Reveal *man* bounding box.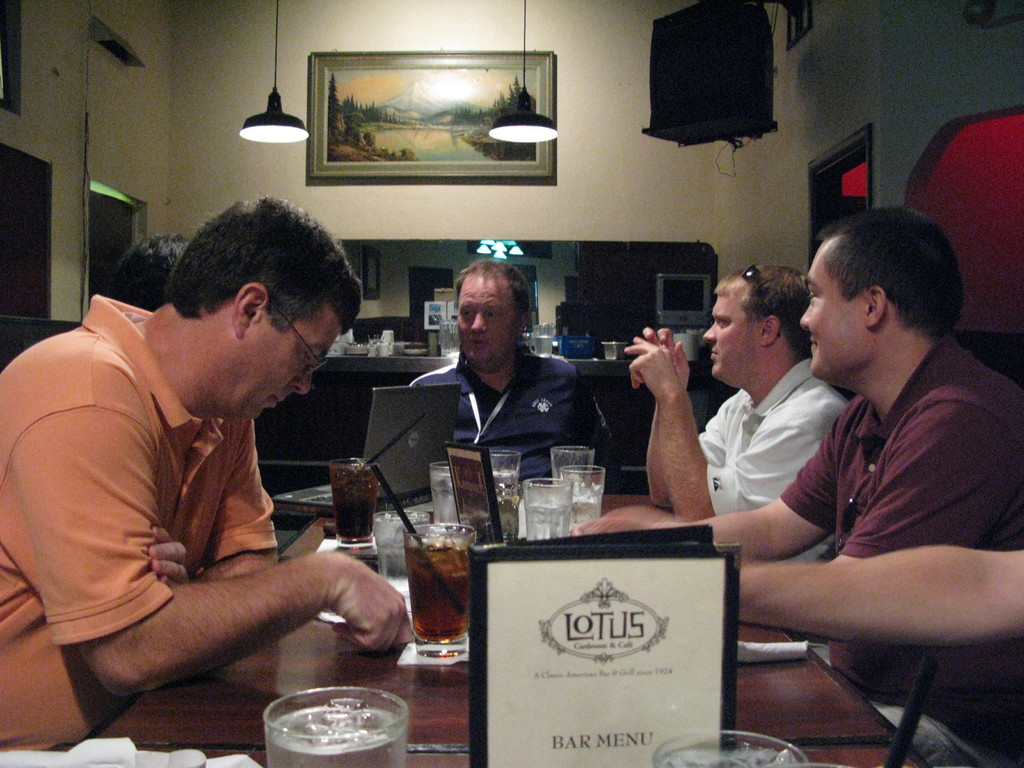
Revealed: locate(572, 205, 1023, 767).
